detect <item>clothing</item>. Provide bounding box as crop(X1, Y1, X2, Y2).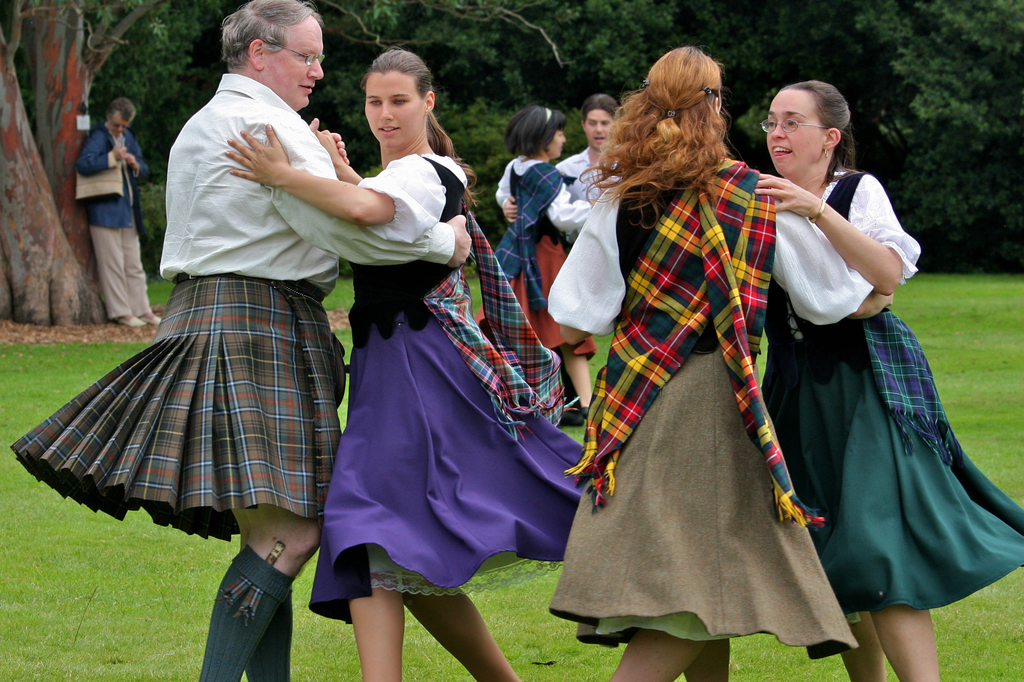
crop(737, 181, 1023, 638).
